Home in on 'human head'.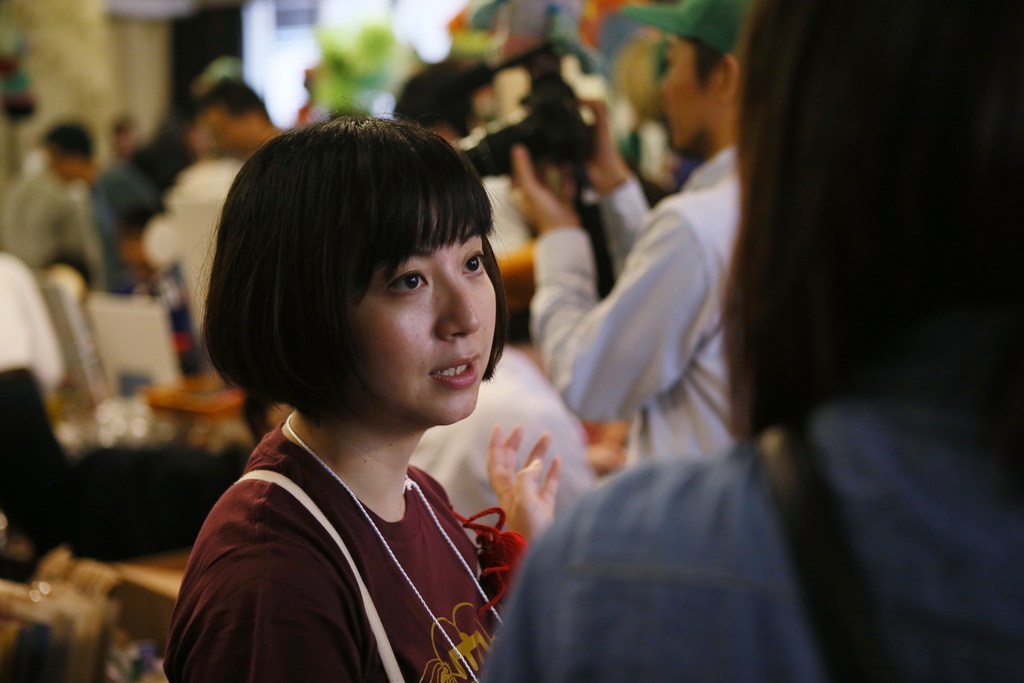
Homed in at <region>45, 124, 94, 181</region>.
